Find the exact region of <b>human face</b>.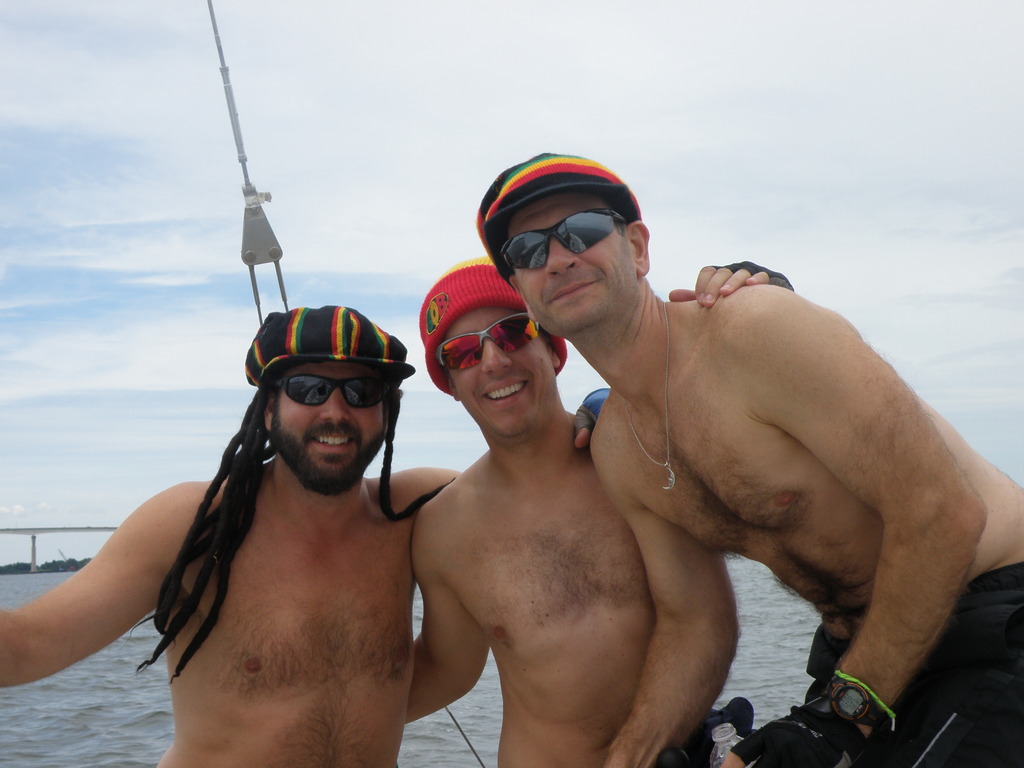
Exact region: Rect(447, 303, 551, 431).
